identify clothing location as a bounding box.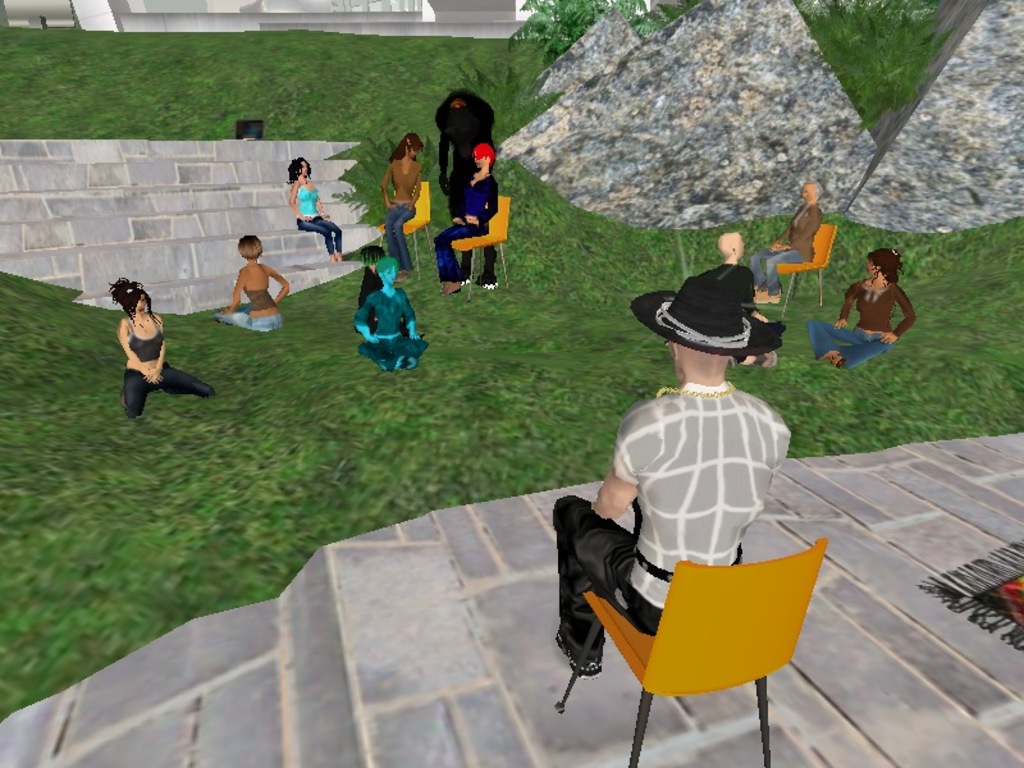
detection(435, 170, 498, 282).
